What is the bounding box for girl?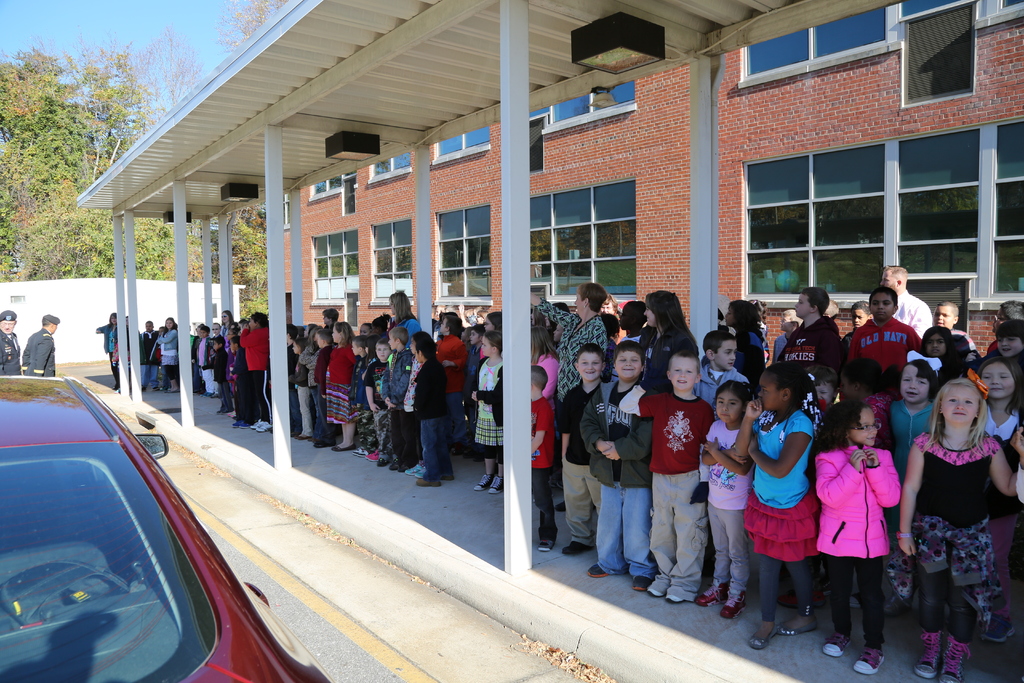
[404,332,435,478].
